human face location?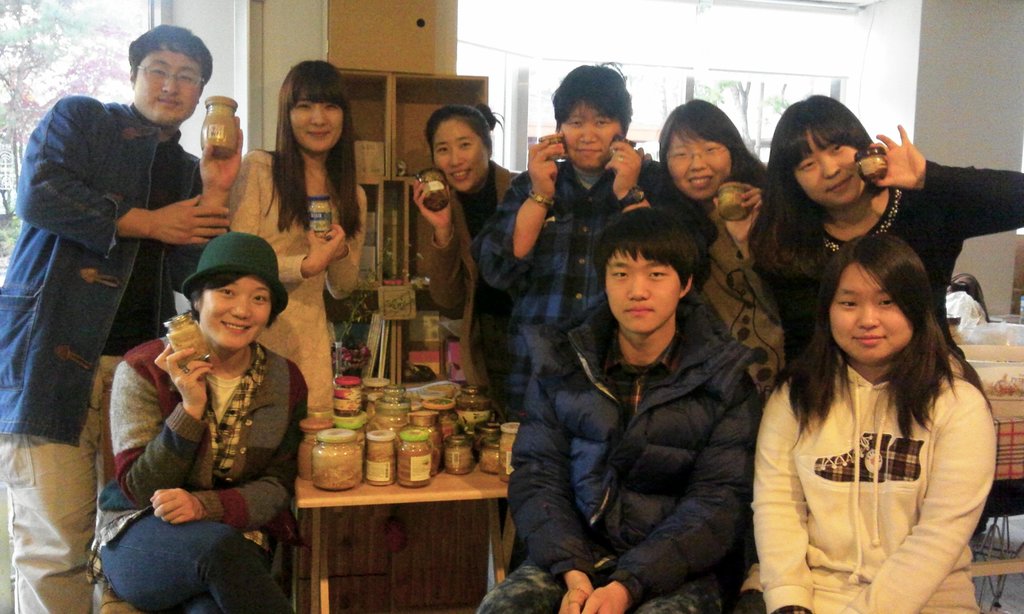
{"x1": 200, "y1": 272, "x2": 271, "y2": 350}
